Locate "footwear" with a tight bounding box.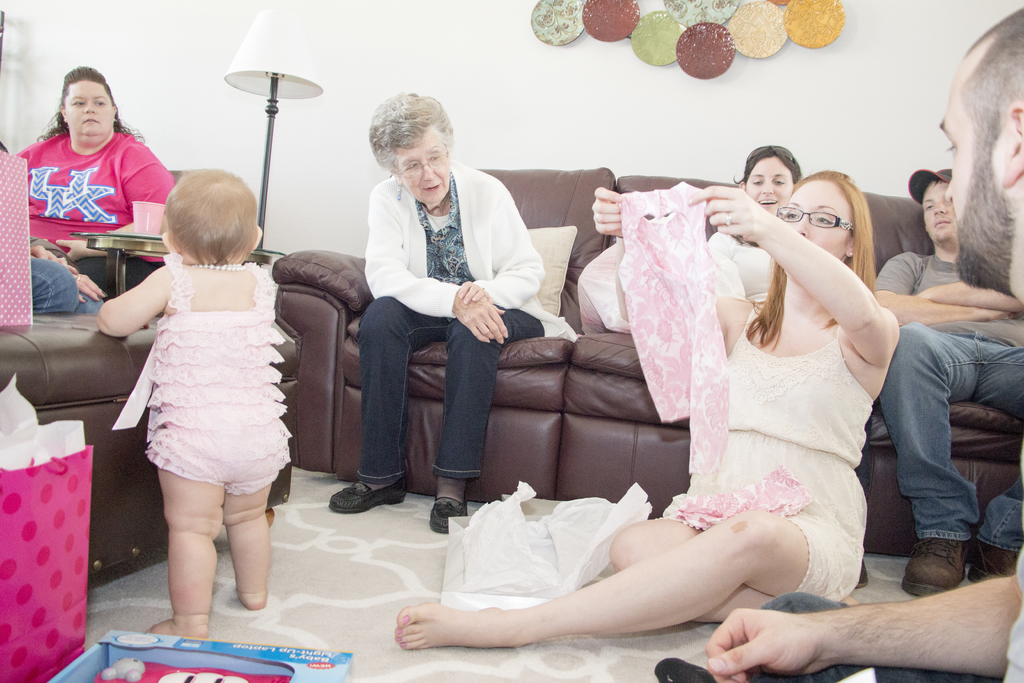
431,479,466,537.
